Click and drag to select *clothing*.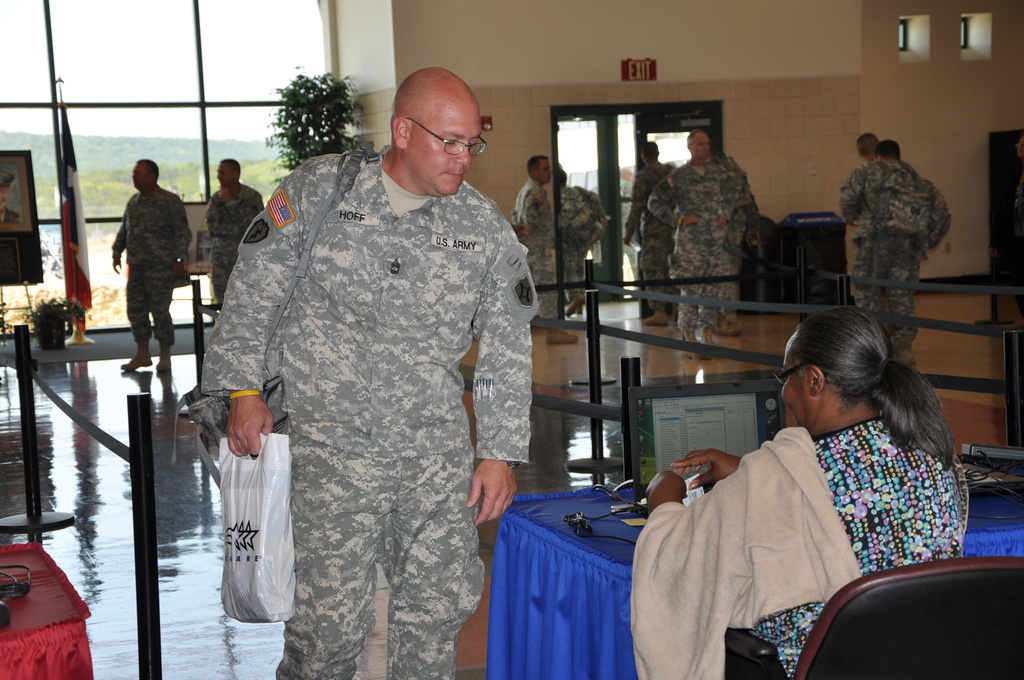
Selection: detection(614, 156, 687, 303).
